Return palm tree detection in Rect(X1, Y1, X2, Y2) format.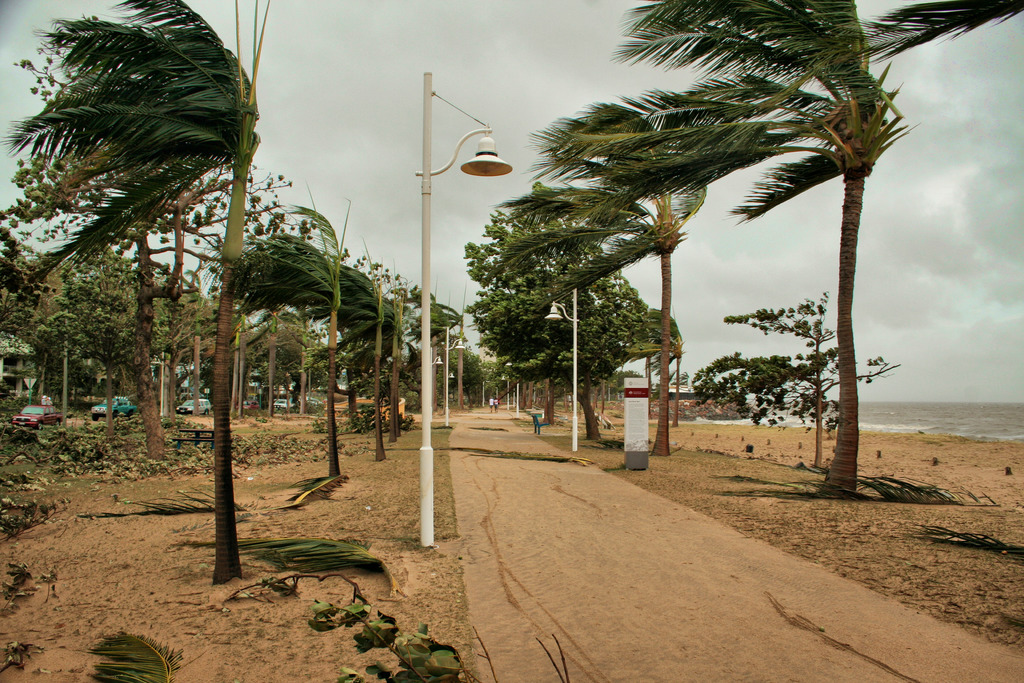
Rect(849, 0, 1023, 52).
